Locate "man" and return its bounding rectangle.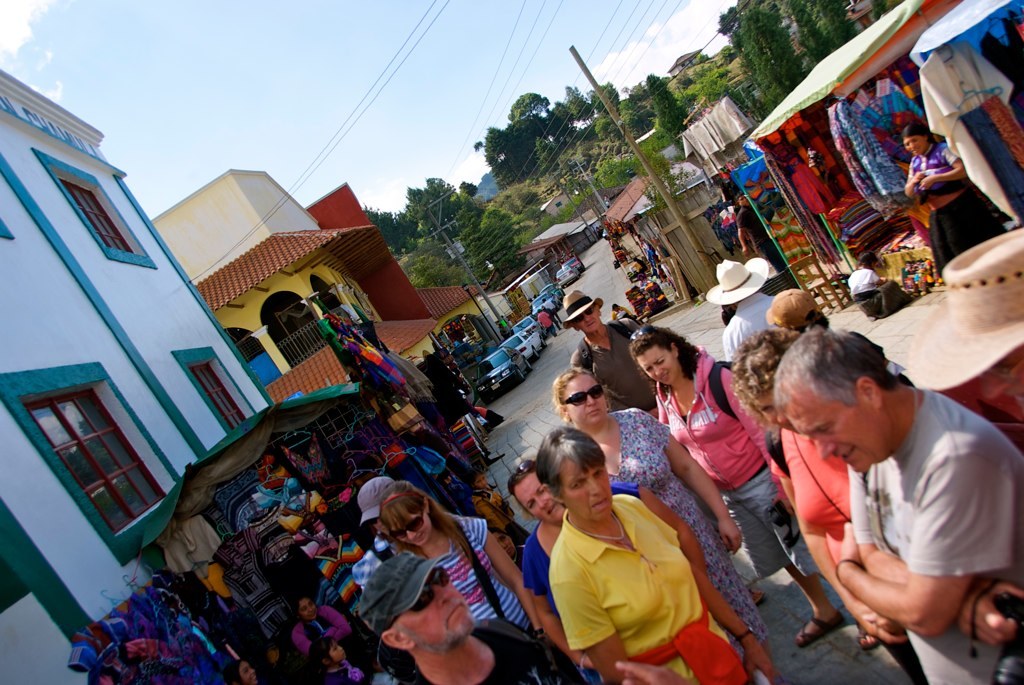
box=[707, 259, 768, 362].
